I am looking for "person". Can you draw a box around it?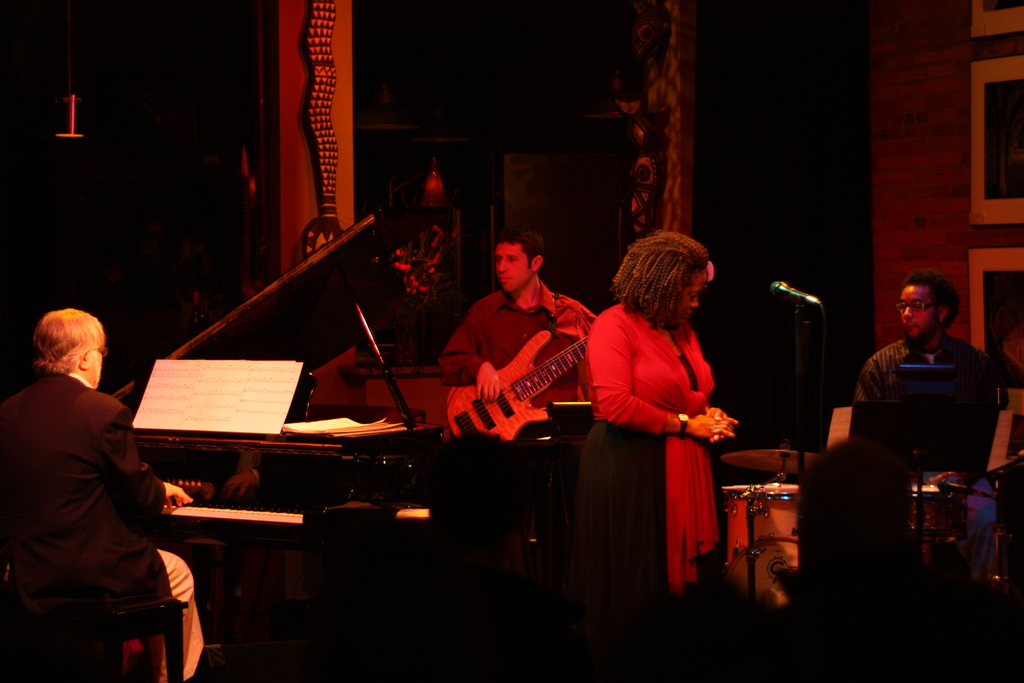
Sure, the bounding box is {"left": 0, "top": 300, "right": 203, "bottom": 682}.
